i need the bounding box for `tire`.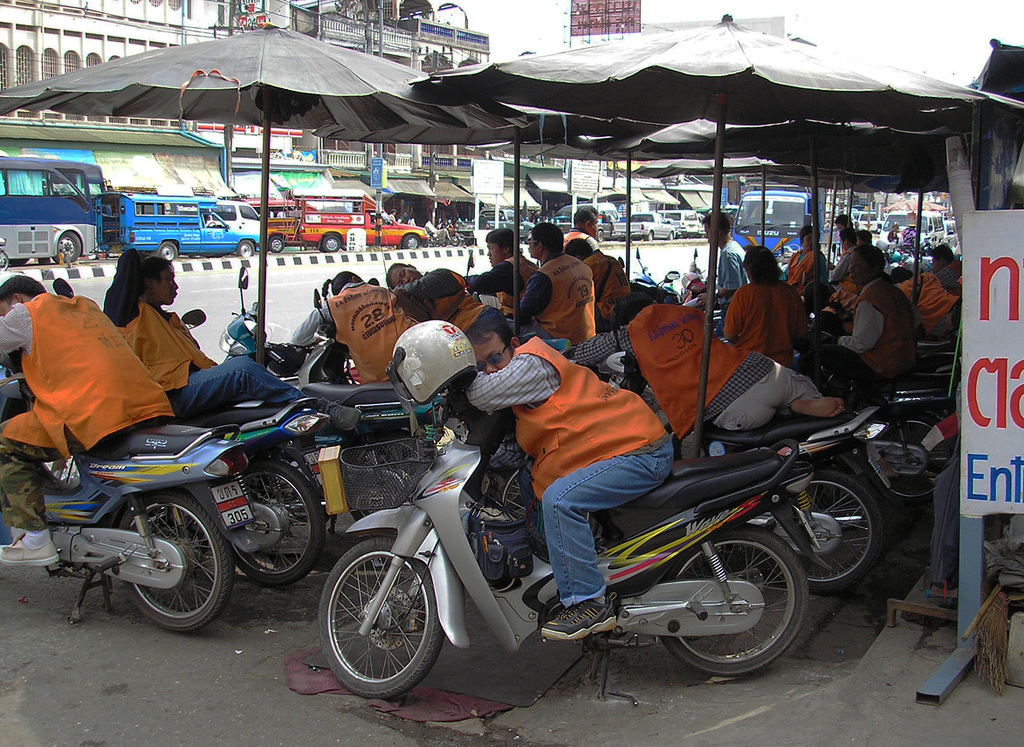
Here it is: BBox(156, 241, 177, 261).
